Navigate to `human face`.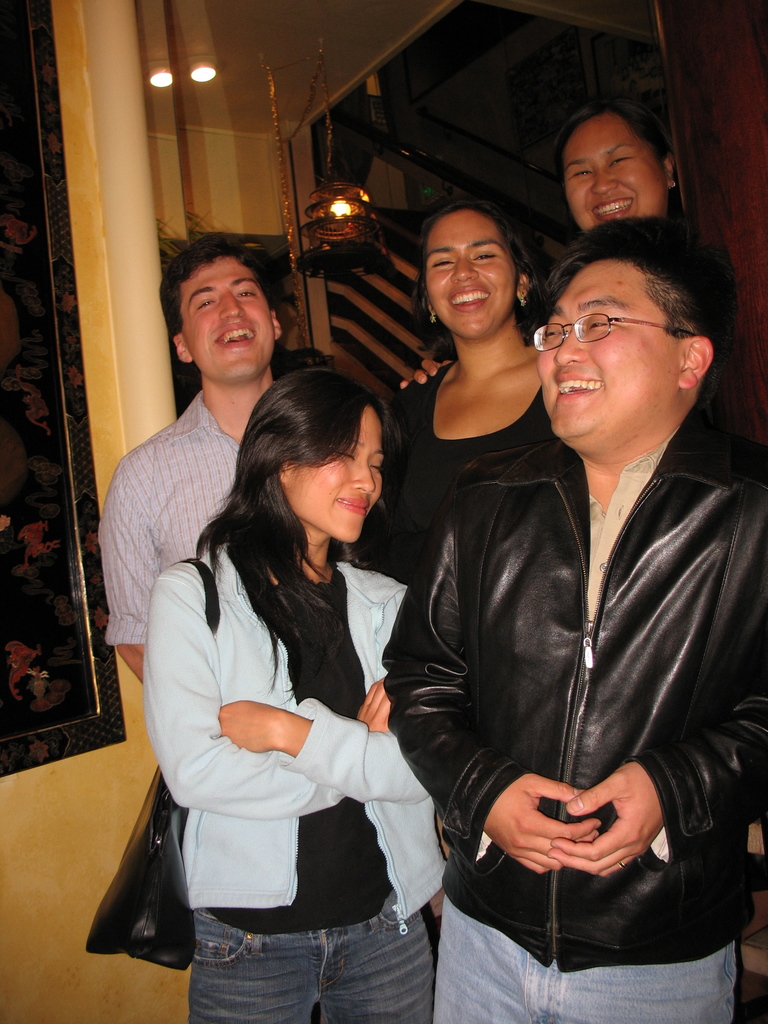
Navigation target: {"x1": 534, "y1": 260, "x2": 687, "y2": 440}.
